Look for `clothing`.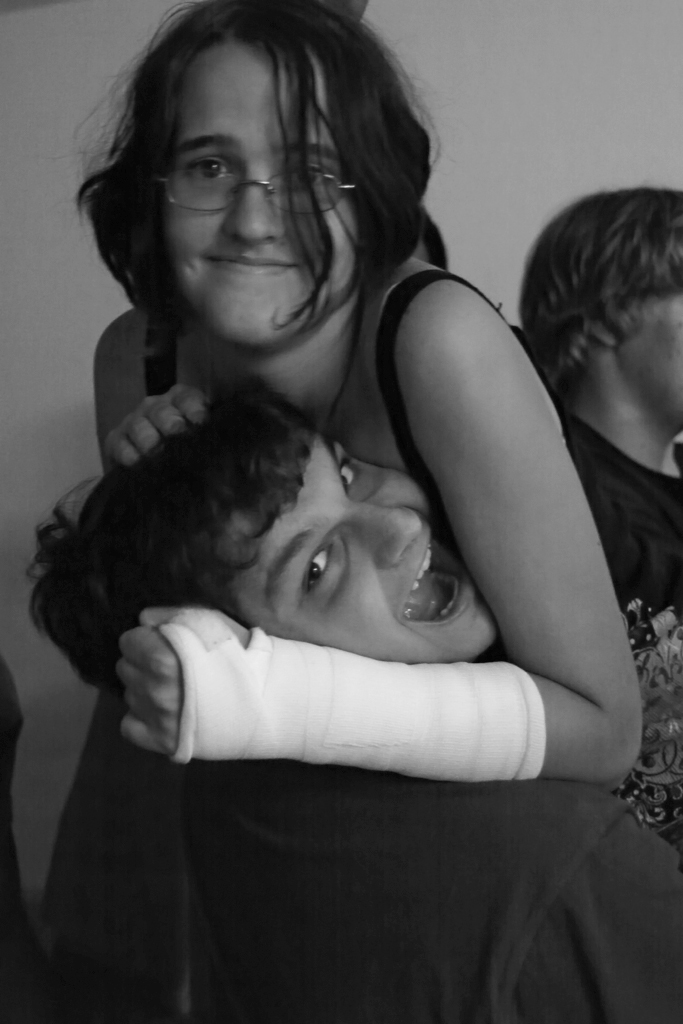
Found: <bbox>53, 688, 682, 1021</bbox>.
